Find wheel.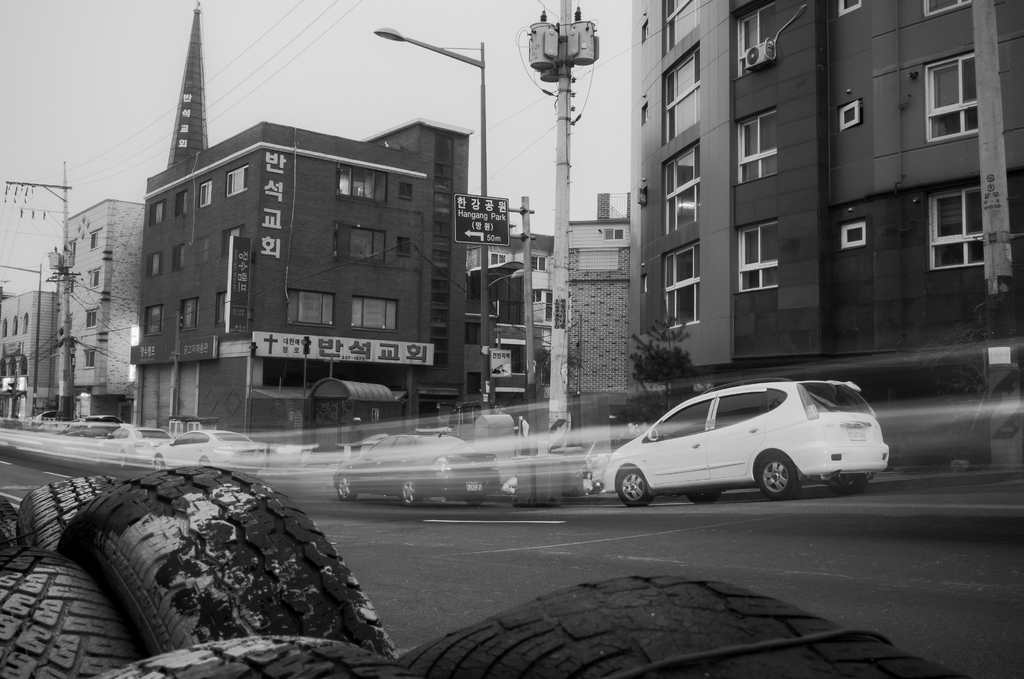
bbox=[760, 449, 799, 500].
